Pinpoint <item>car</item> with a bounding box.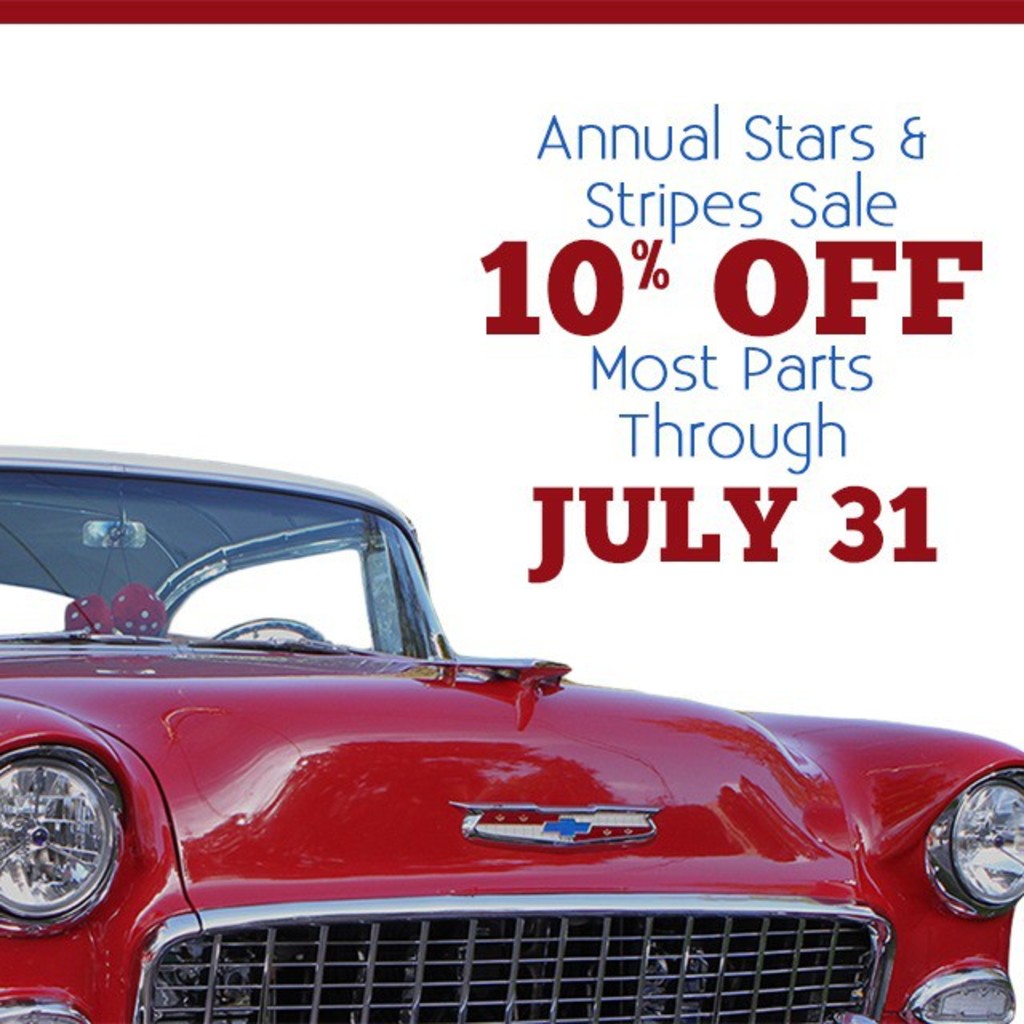
(0,446,1022,1022).
